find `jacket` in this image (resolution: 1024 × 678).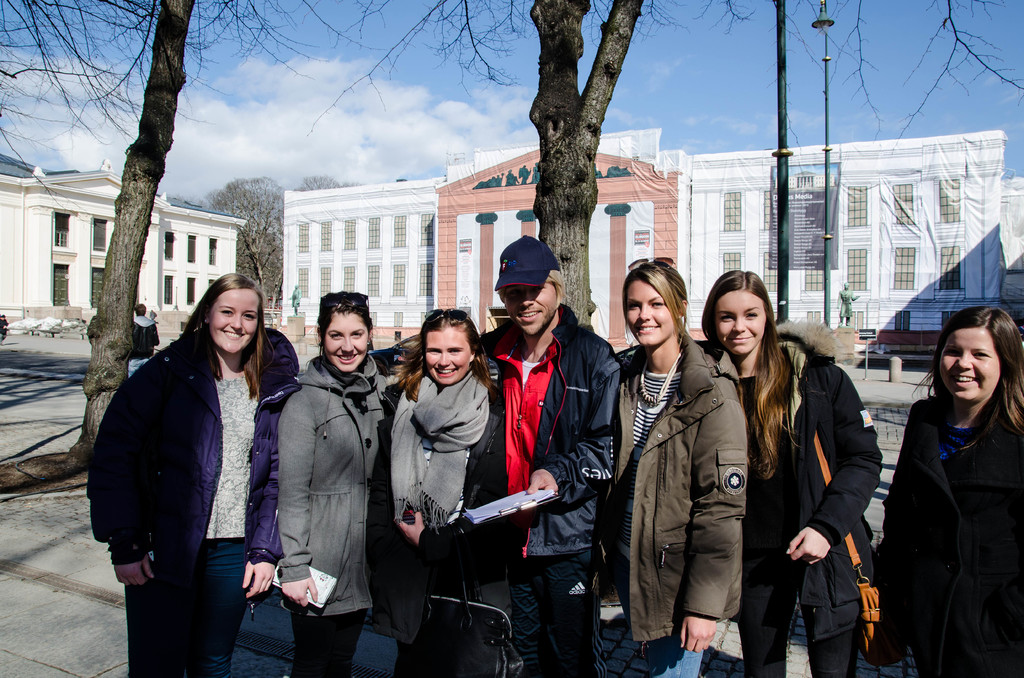
463, 300, 616, 565.
